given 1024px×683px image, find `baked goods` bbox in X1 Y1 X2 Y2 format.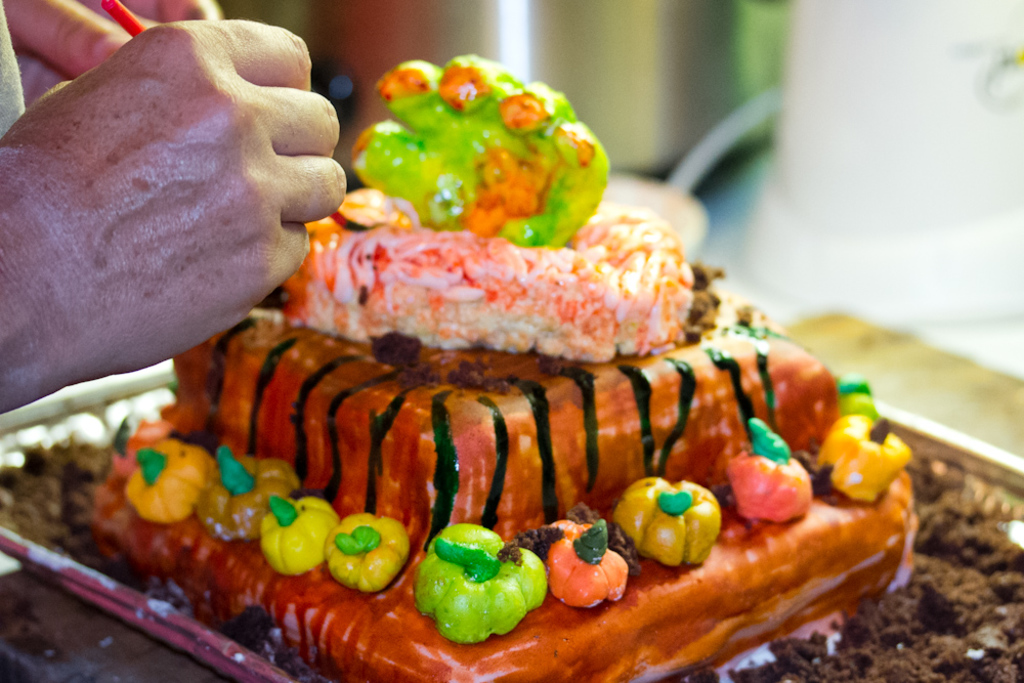
0 37 1023 682.
